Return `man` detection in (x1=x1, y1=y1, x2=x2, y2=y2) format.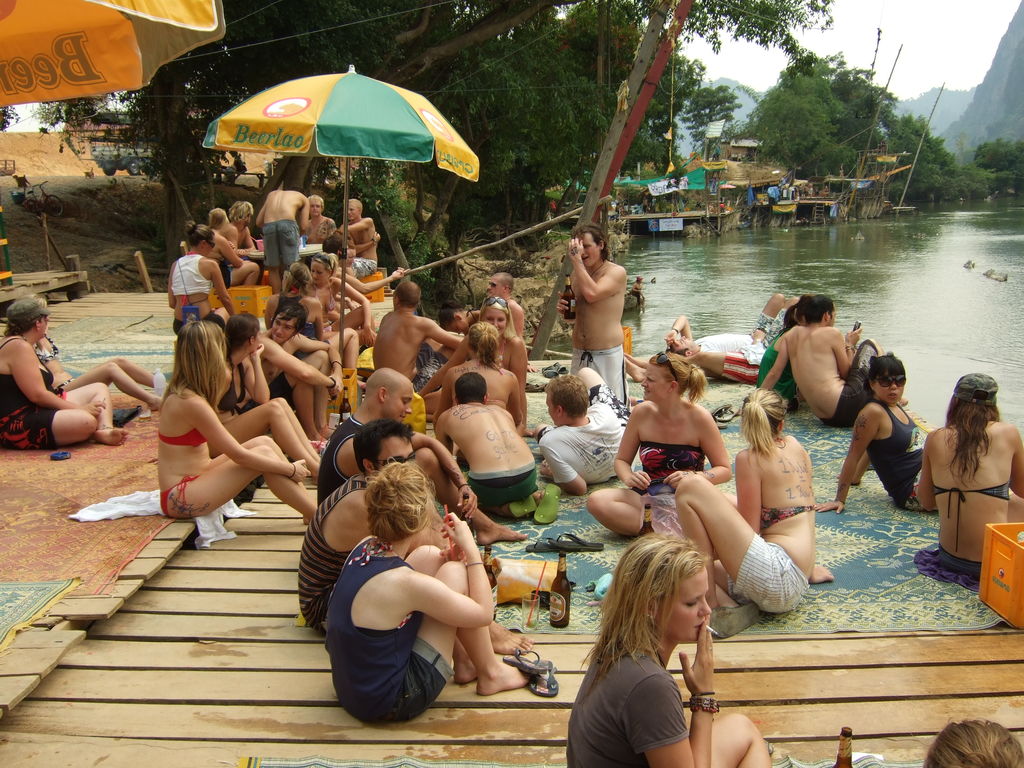
(x1=463, y1=278, x2=536, y2=332).
